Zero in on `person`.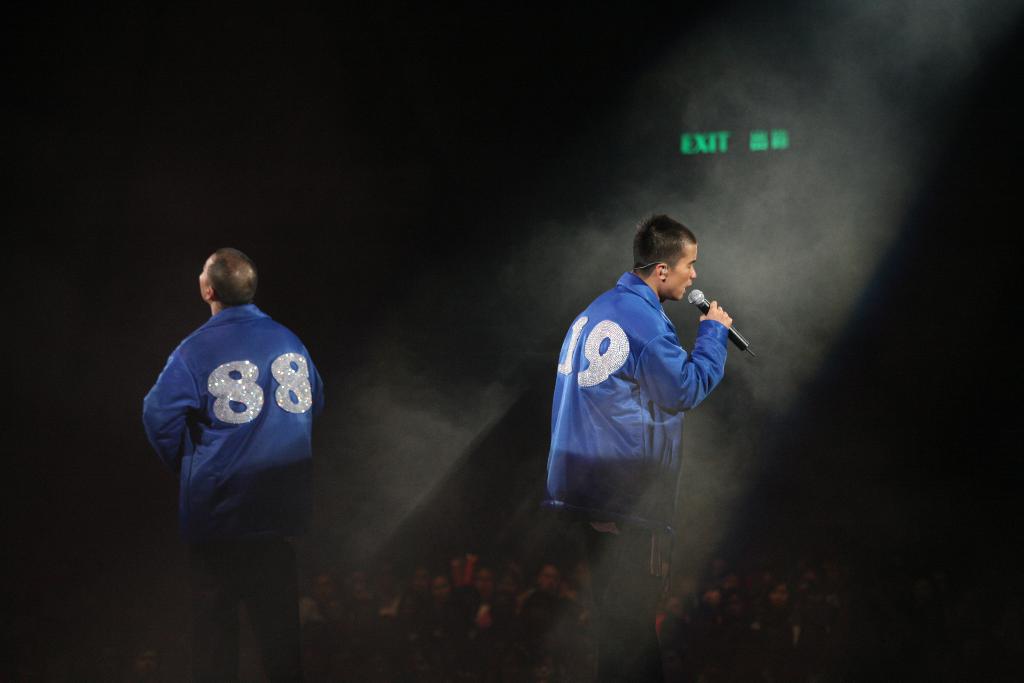
Zeroed in: bbox(547, 220, 730, 682).
